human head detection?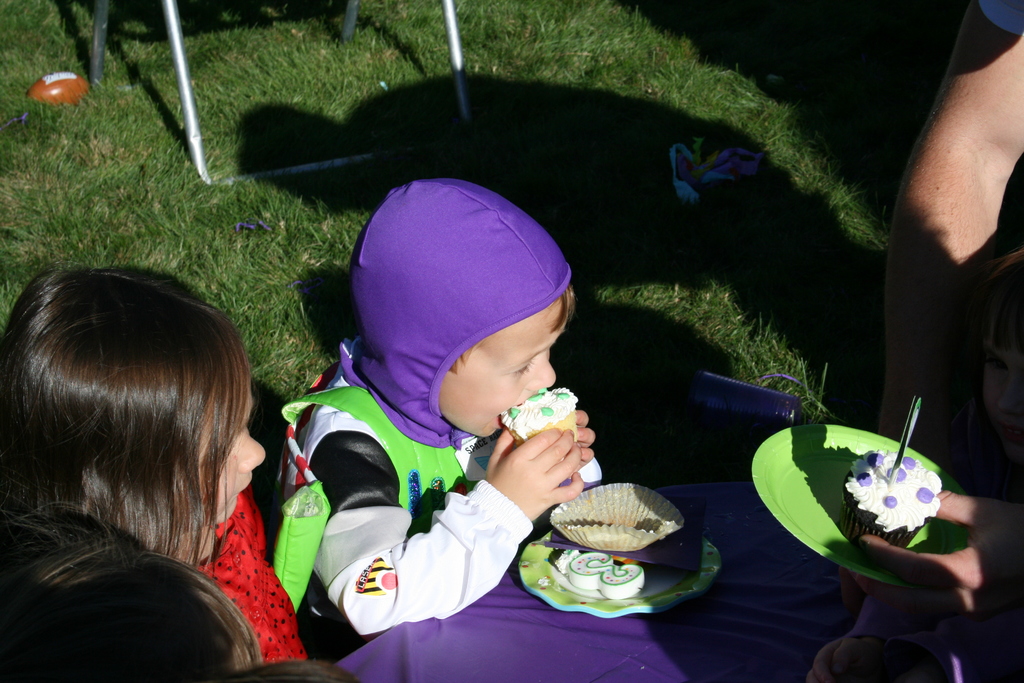
l=0, t=524, r=249, b=682
